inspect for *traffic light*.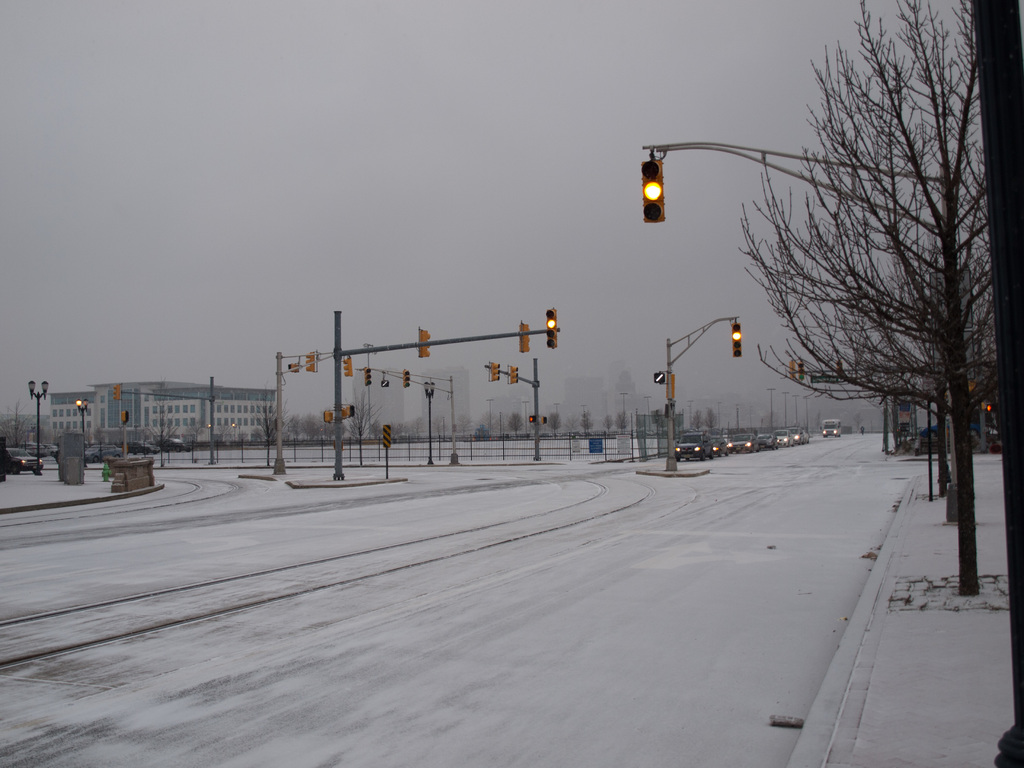
Inspection: <bbox>799, 360, 804, 381</bbox>.
